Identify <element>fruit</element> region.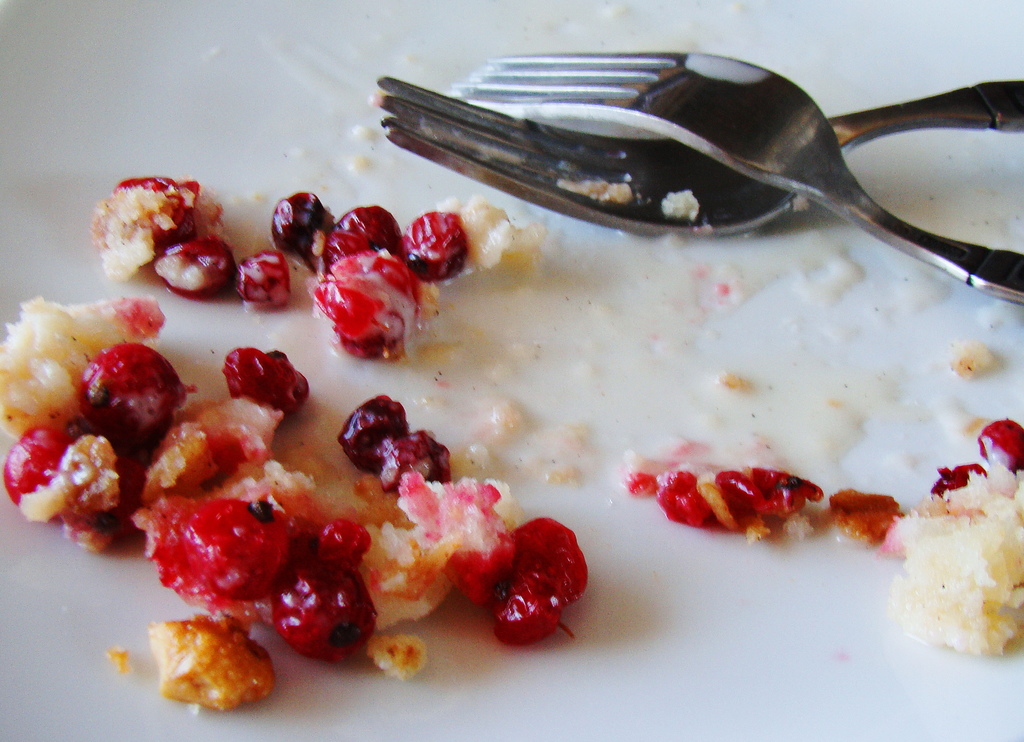
Region: crop(486, 521, 591, 637).
